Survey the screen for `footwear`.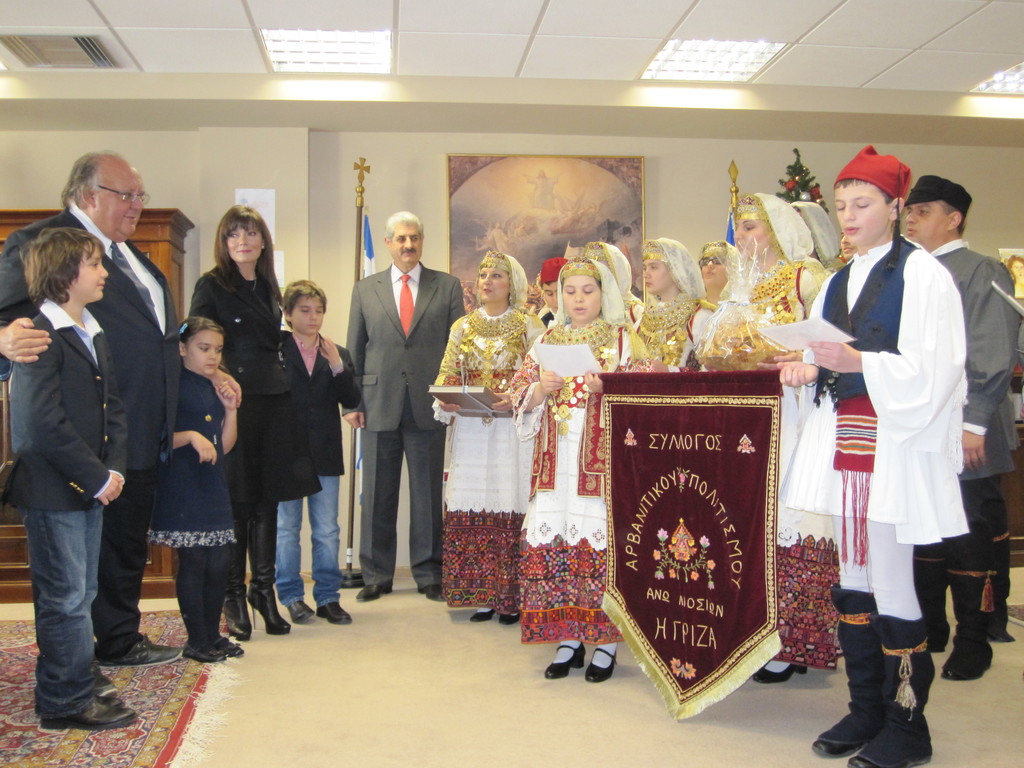
Survey found: select_region(470, 609, 492, 618).
